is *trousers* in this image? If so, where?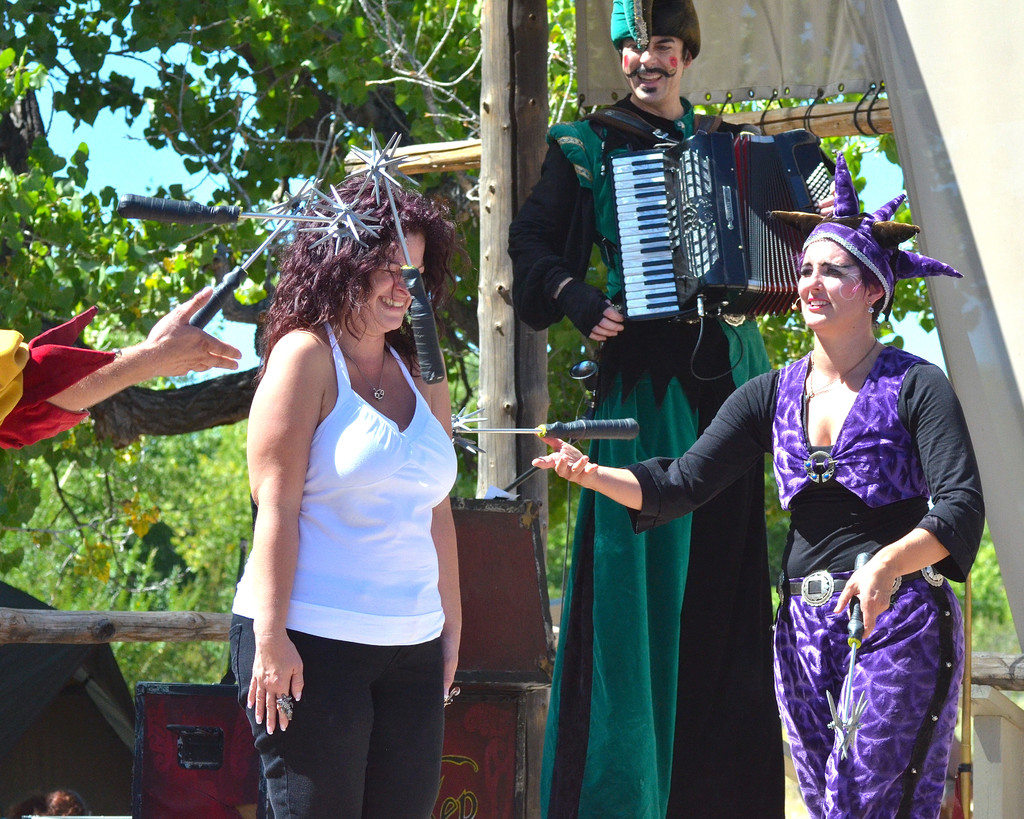
Yes, at box(229, 636, 455, 818).
